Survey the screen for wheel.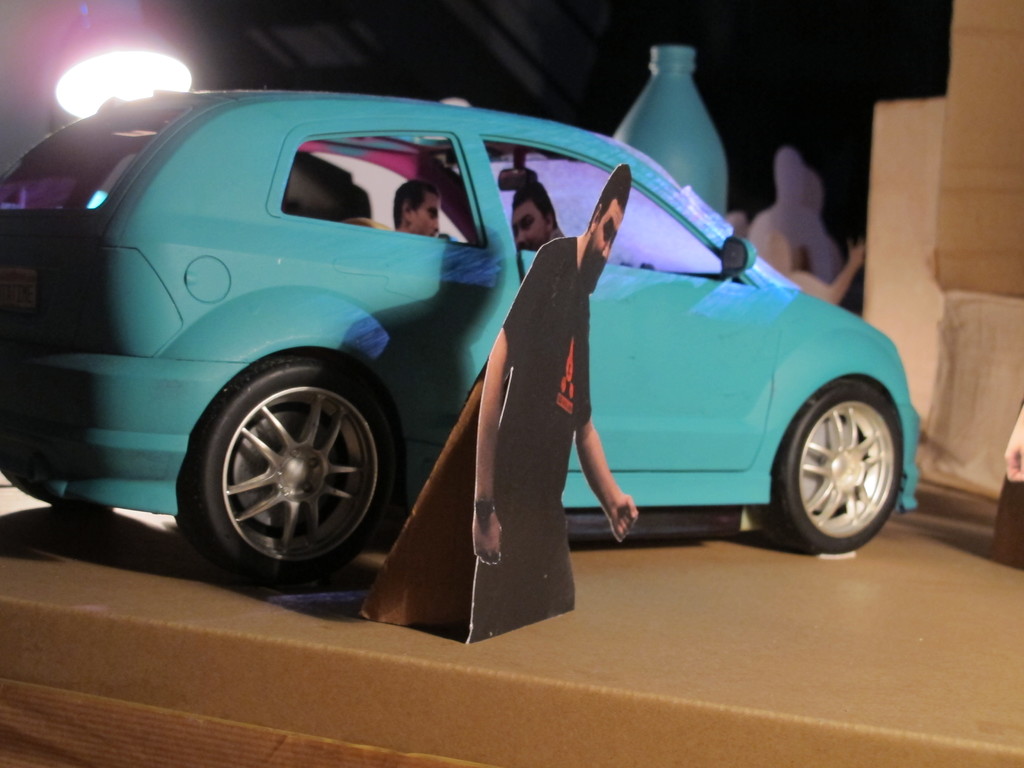
Survey found: bbox(774, 380, 902, 555).
